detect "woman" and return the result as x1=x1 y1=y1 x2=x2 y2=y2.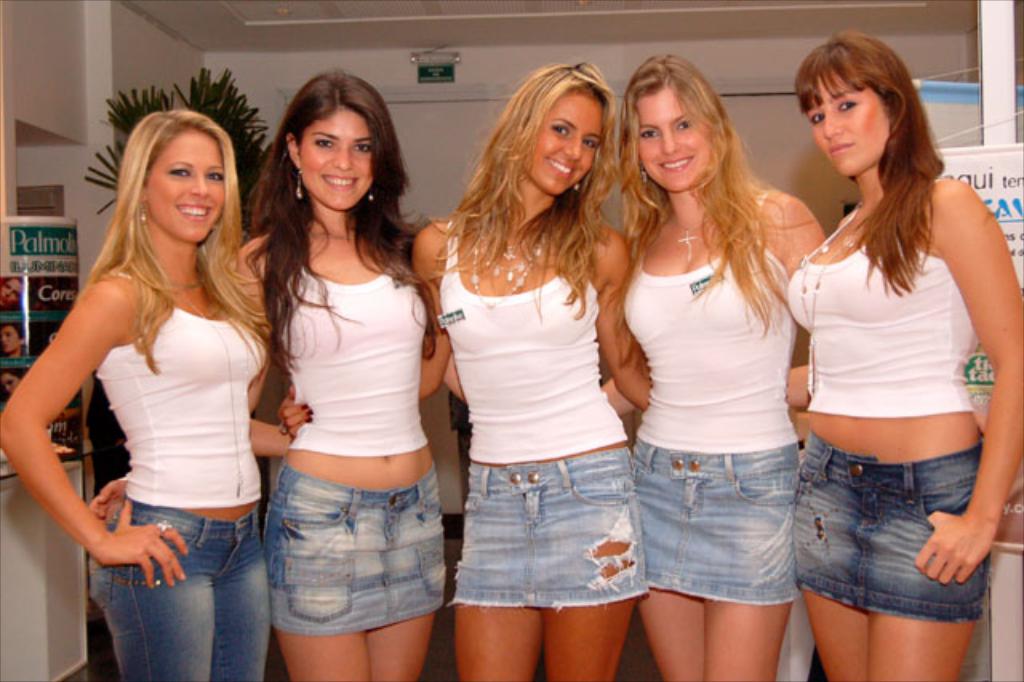
x1=781 y1=32 x2=1022 y2=680.
